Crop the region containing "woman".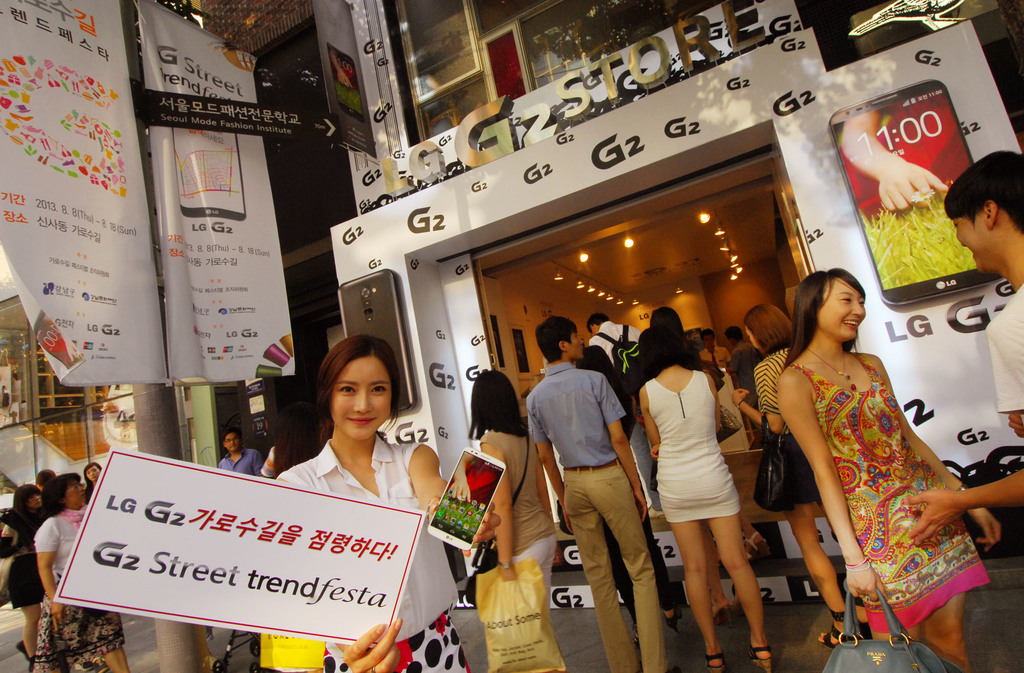
Crop region: bbox=[83, 461, 104, 509].
